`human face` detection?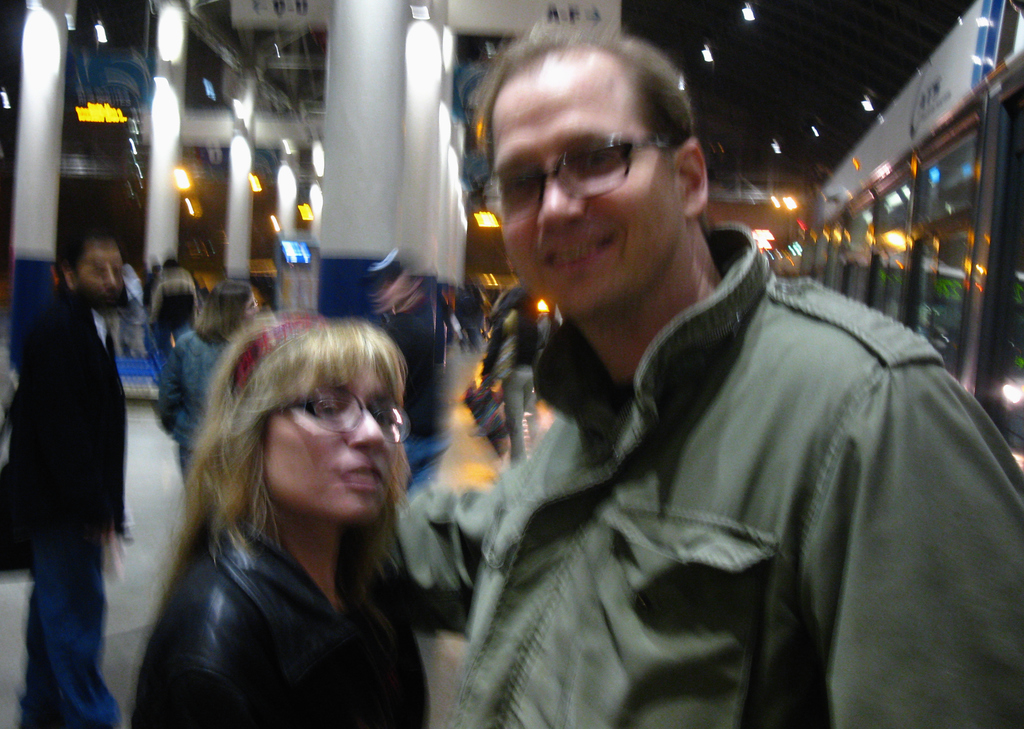
[260,367,397,529]
